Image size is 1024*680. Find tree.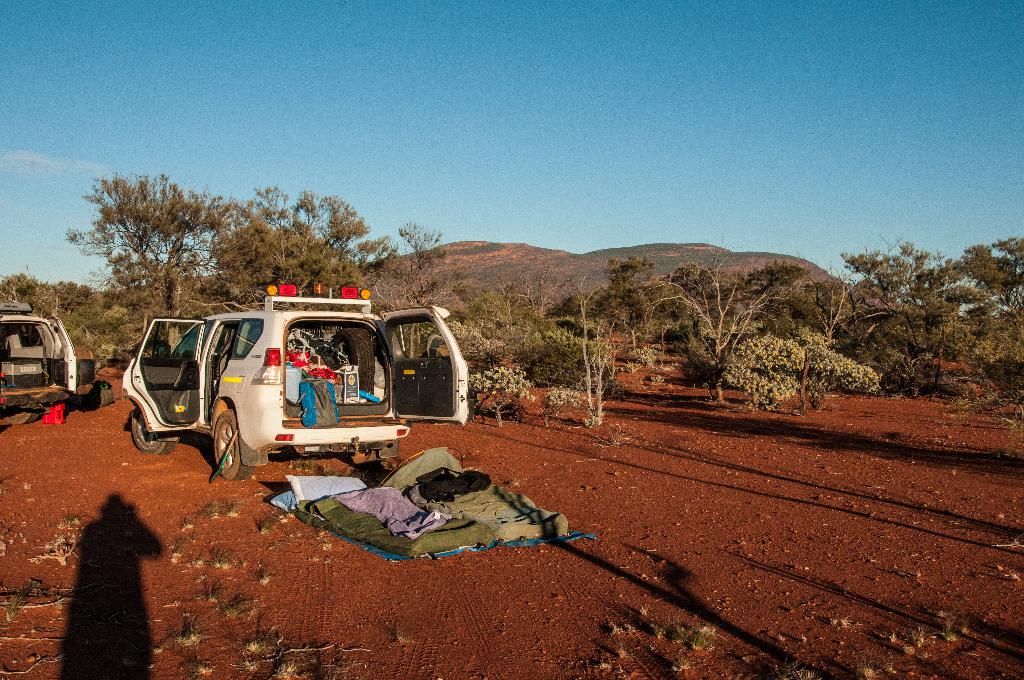
bbox=(834, 236, 972, 399).
